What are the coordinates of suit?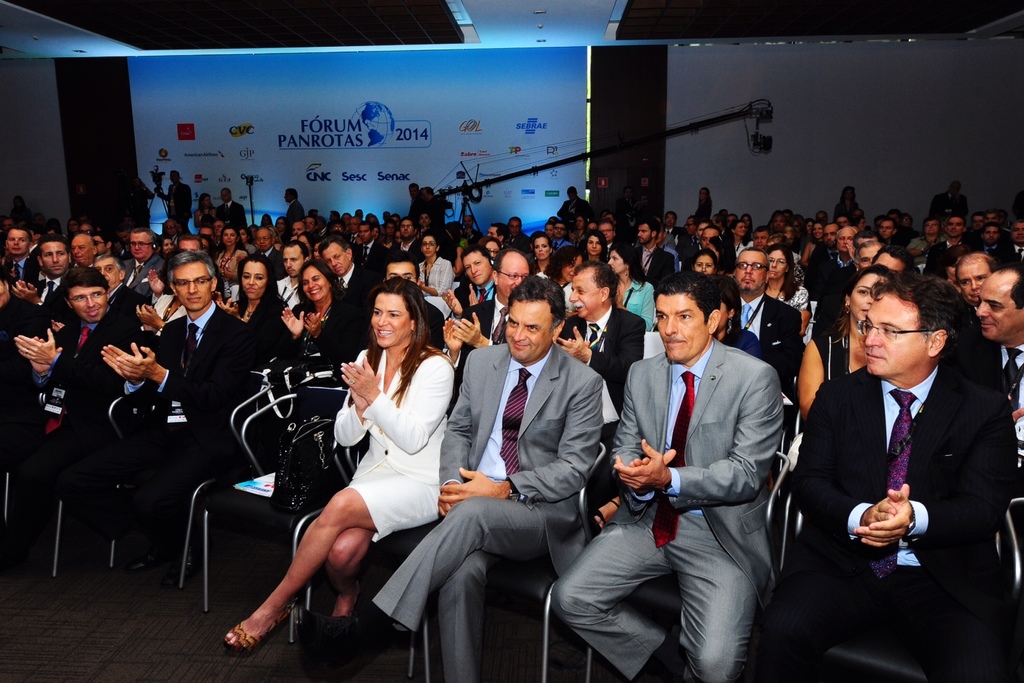
615 198 634 215.
